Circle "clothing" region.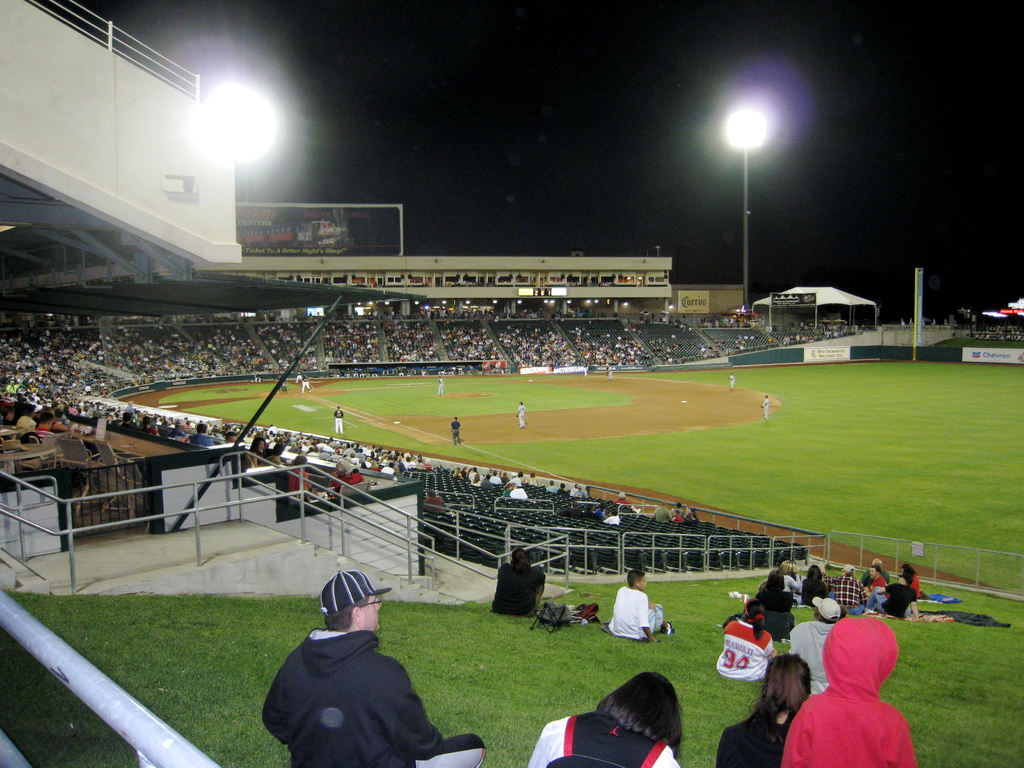
Region: locate(521, 406, 524, 426).
